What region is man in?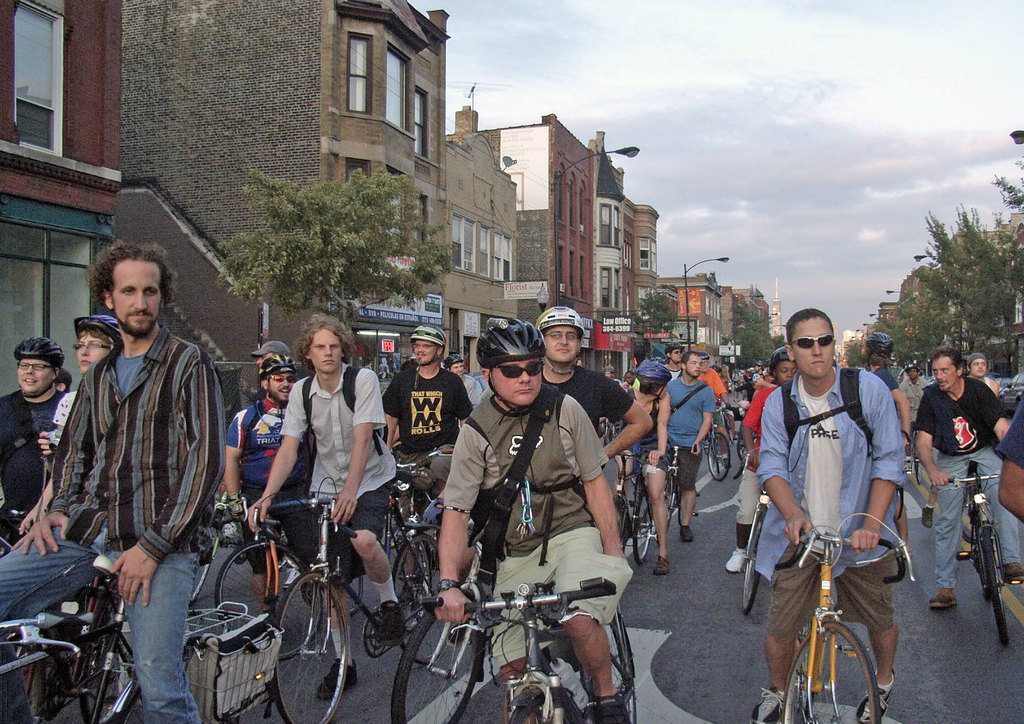
bbox=(246, 318, 409, 700).
